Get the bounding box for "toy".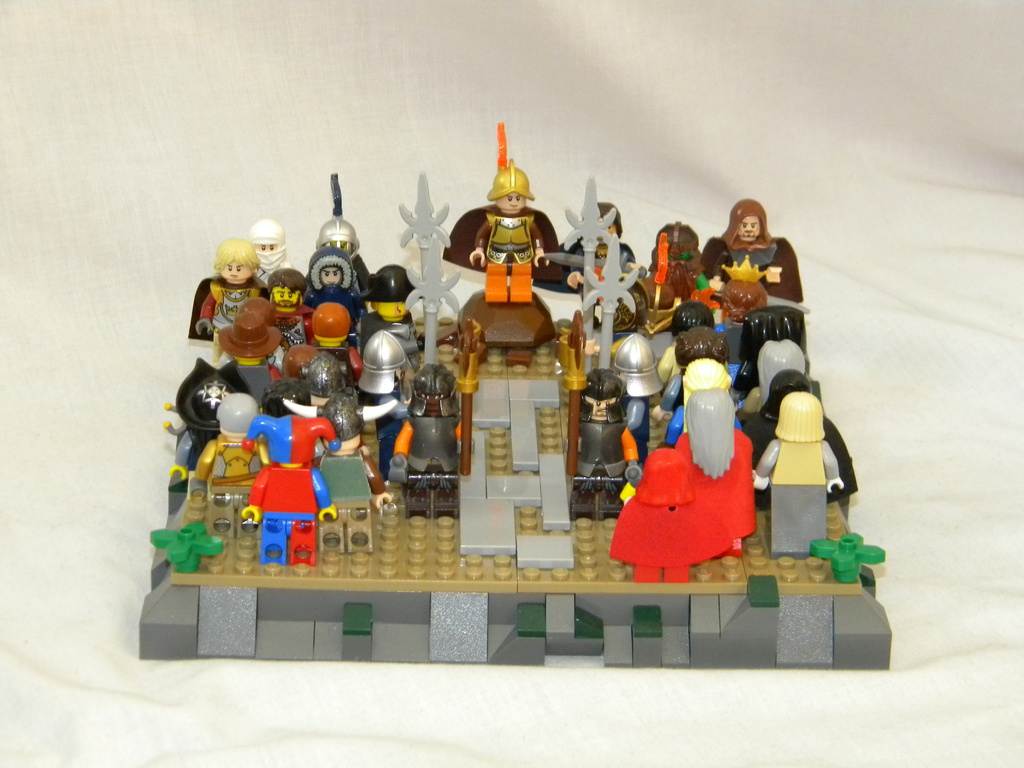
{"left": 181, "top": 392, "right": 268, "bottom": 546}.
